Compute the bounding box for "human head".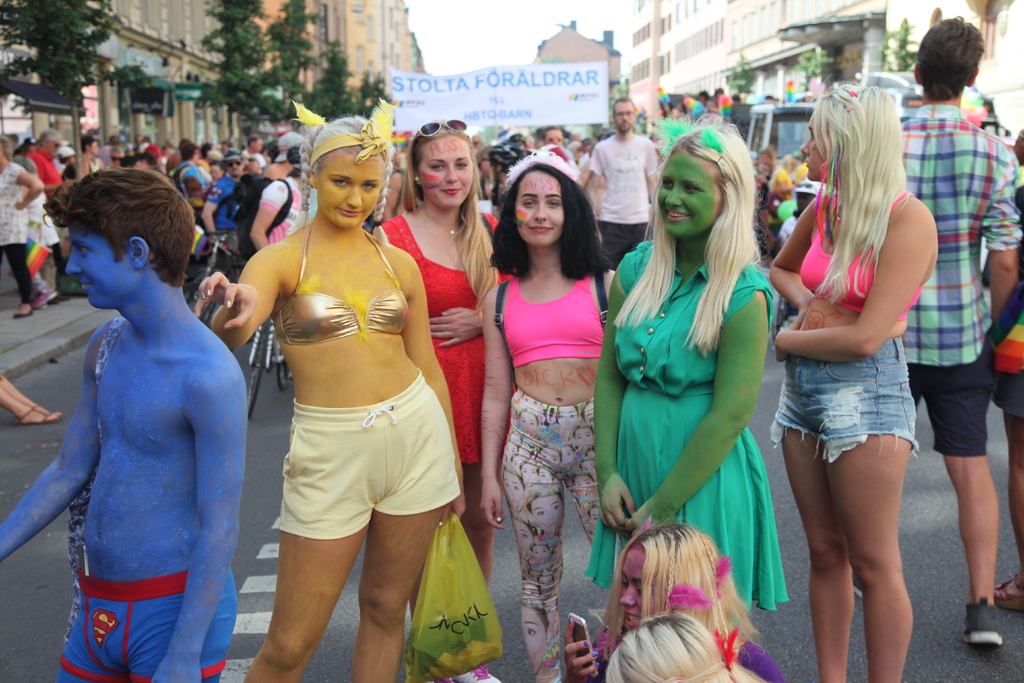
left=911, top=15, right=989, bottom=95.
